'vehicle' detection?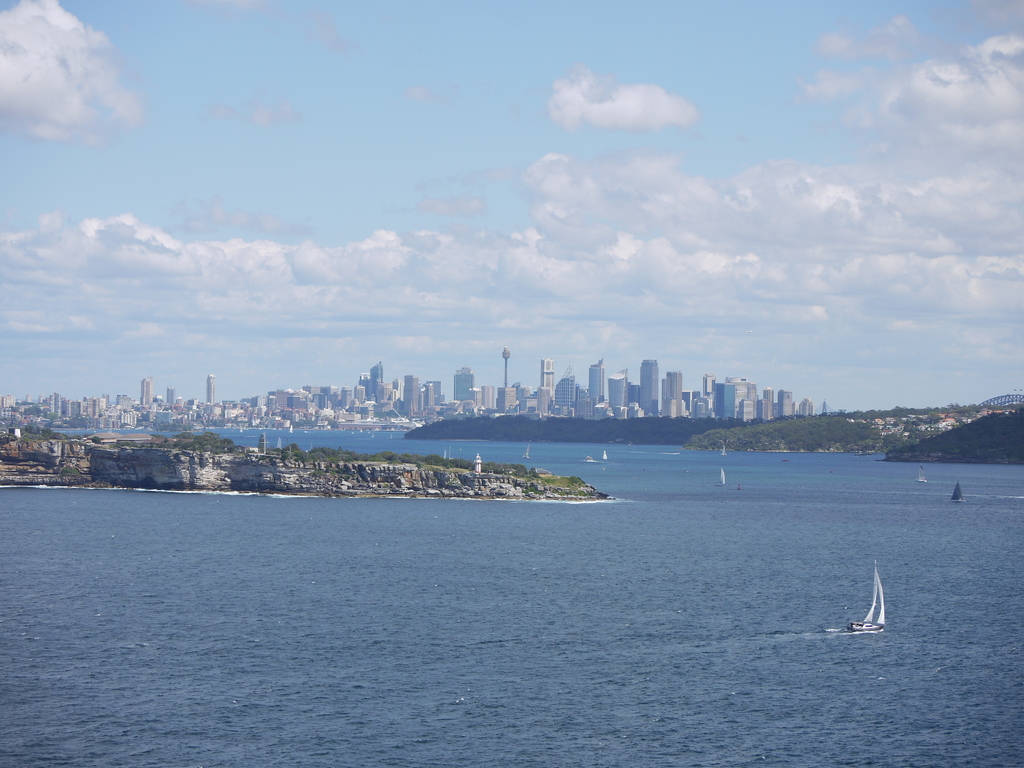
(left=850, top=561, right=888, bottom=632)
